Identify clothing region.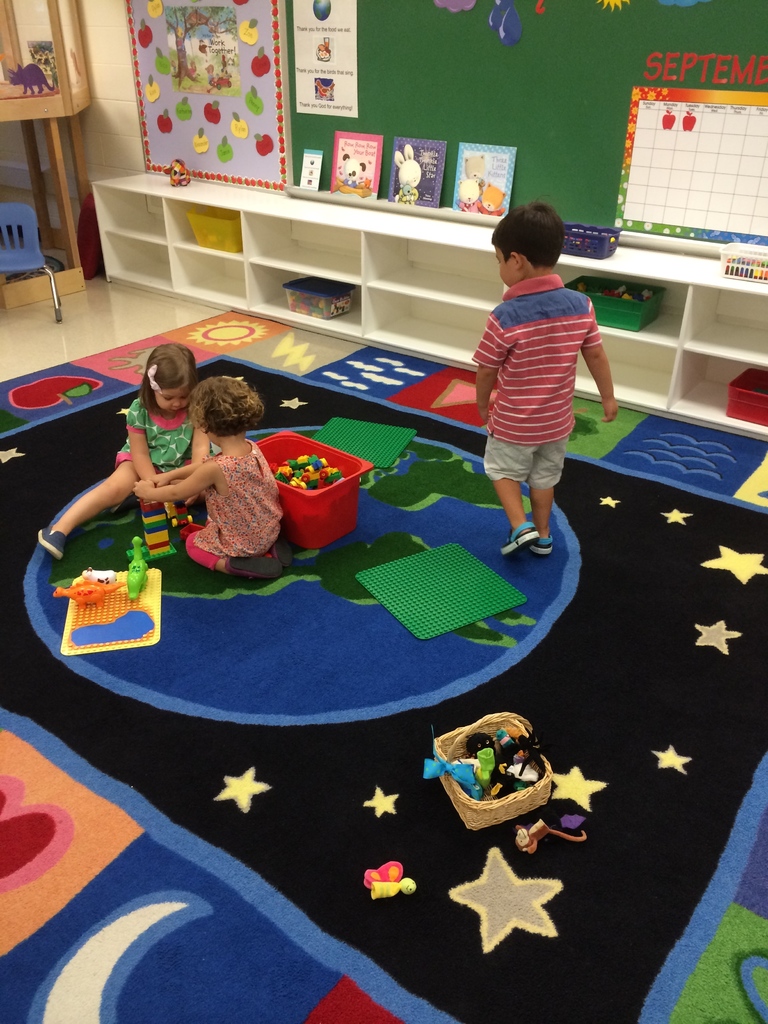
Region: rect(182, 426, 280, 568).
